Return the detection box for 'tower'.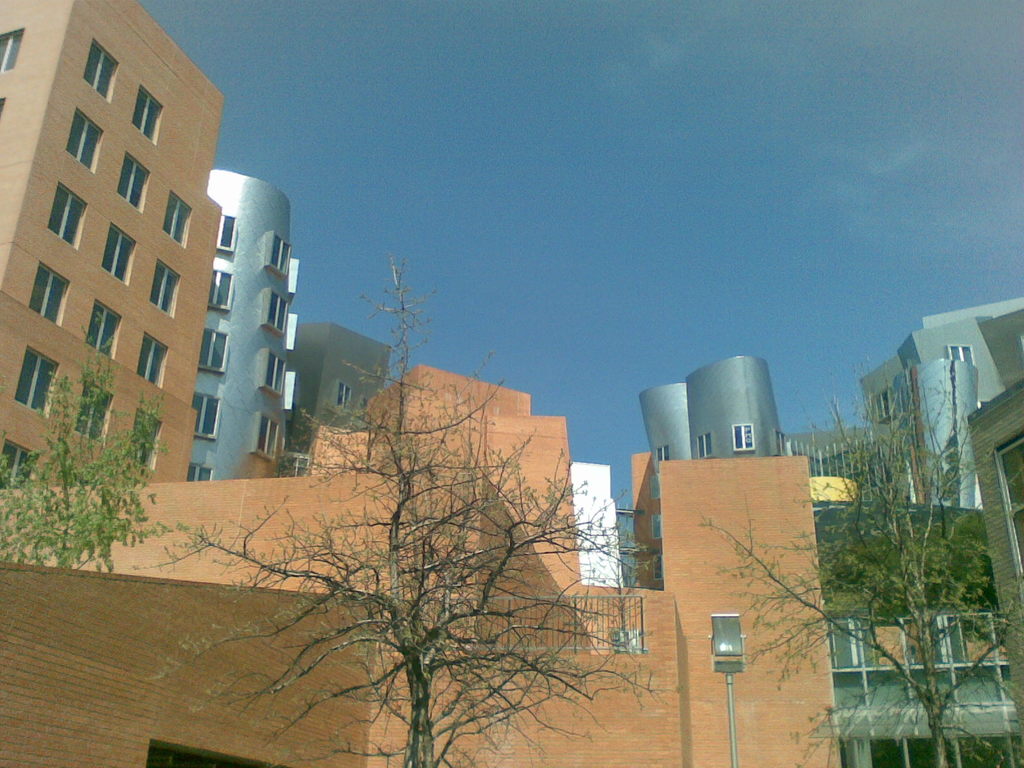
detection(659, 356, 787, 487).
